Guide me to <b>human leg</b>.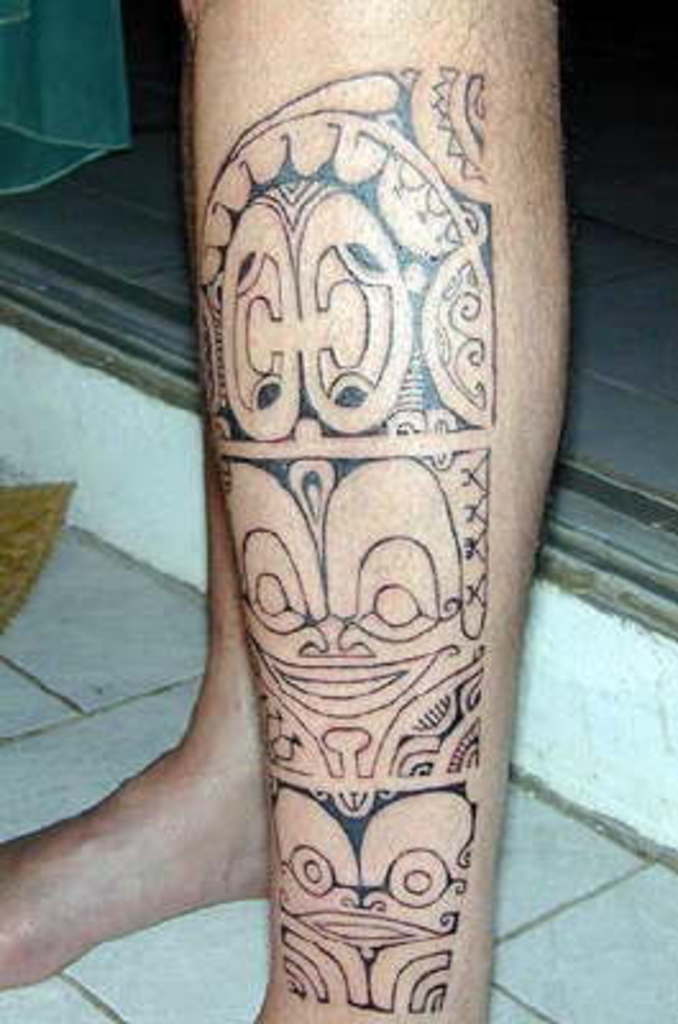
Guidance: crop(184, 0, 560, 1021).
